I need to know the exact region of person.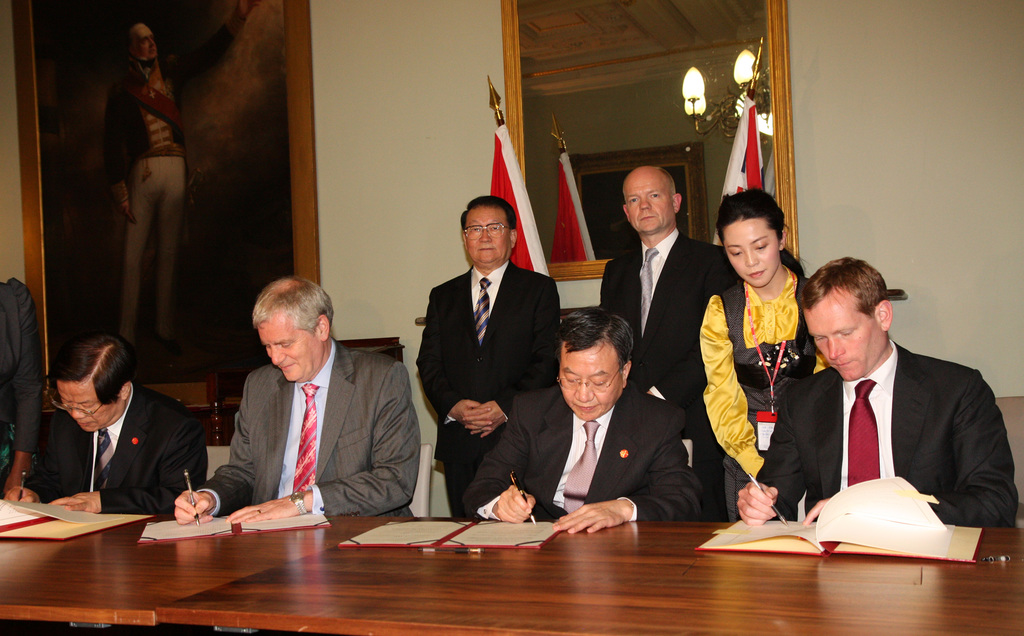
Region: {"x1": 409, "y1": 196, "x2": 557, "y2": 521}.
